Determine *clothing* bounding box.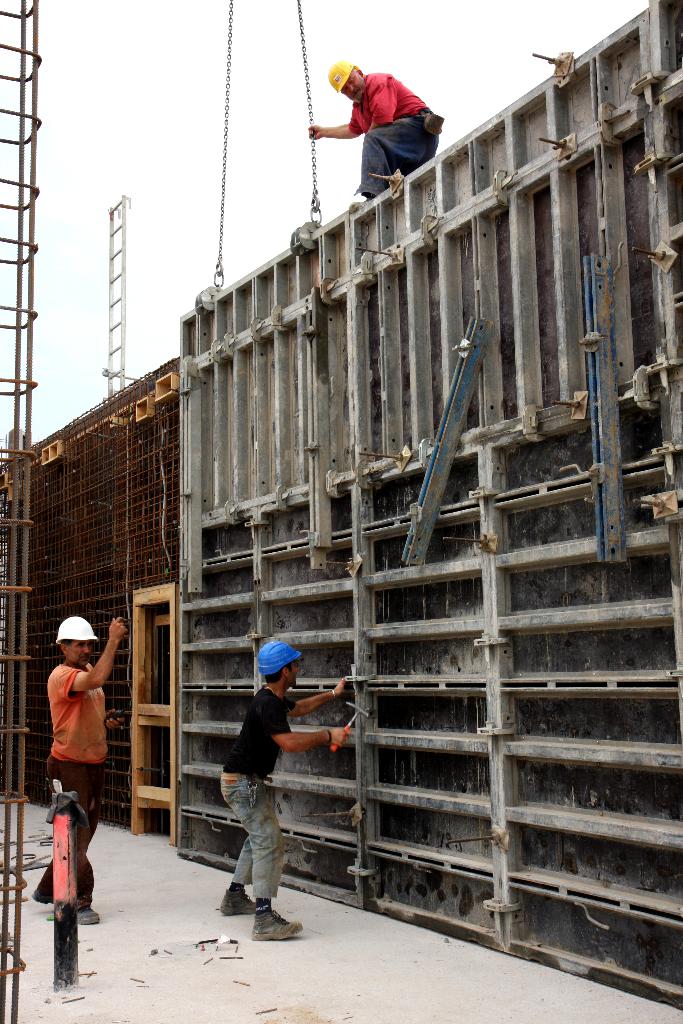
Determined: [left=218, top=685, right=297, bottom=907].
